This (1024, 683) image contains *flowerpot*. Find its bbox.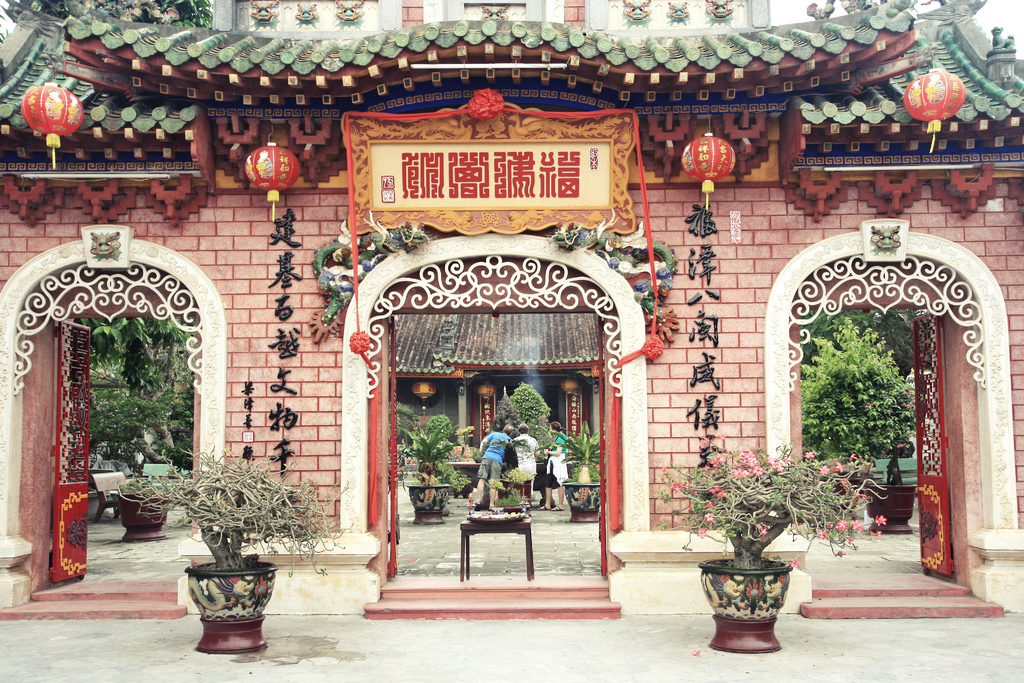
rect(561, 482, 602, 525).
